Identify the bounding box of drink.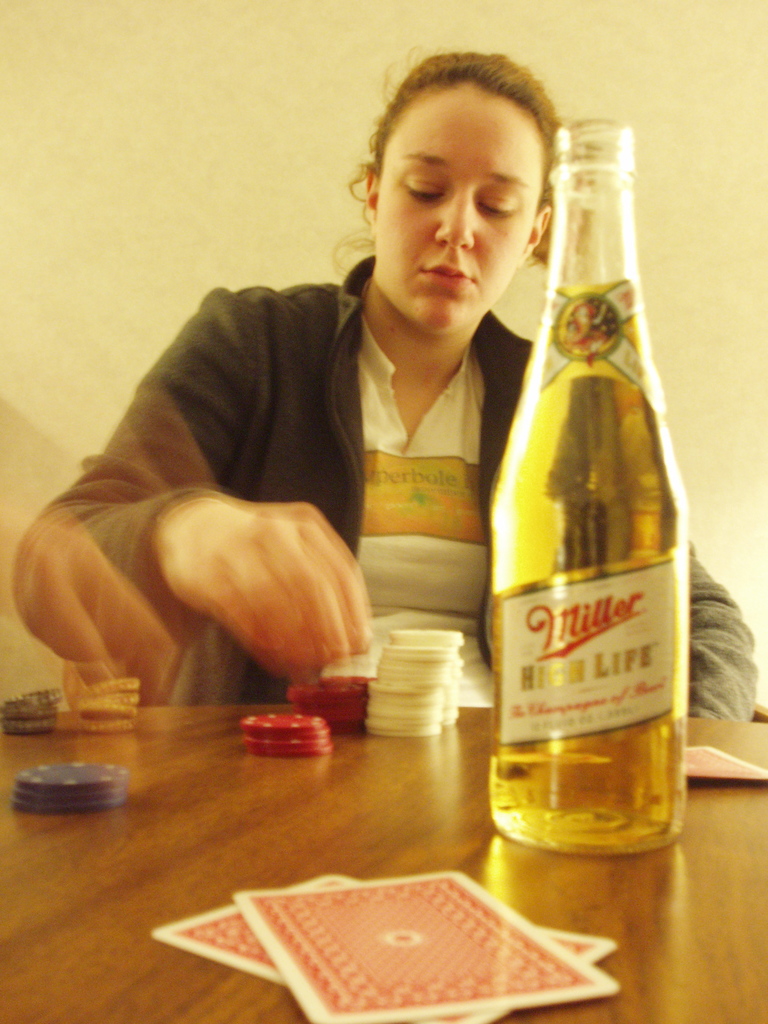
box(488, 124, 698, 885).
